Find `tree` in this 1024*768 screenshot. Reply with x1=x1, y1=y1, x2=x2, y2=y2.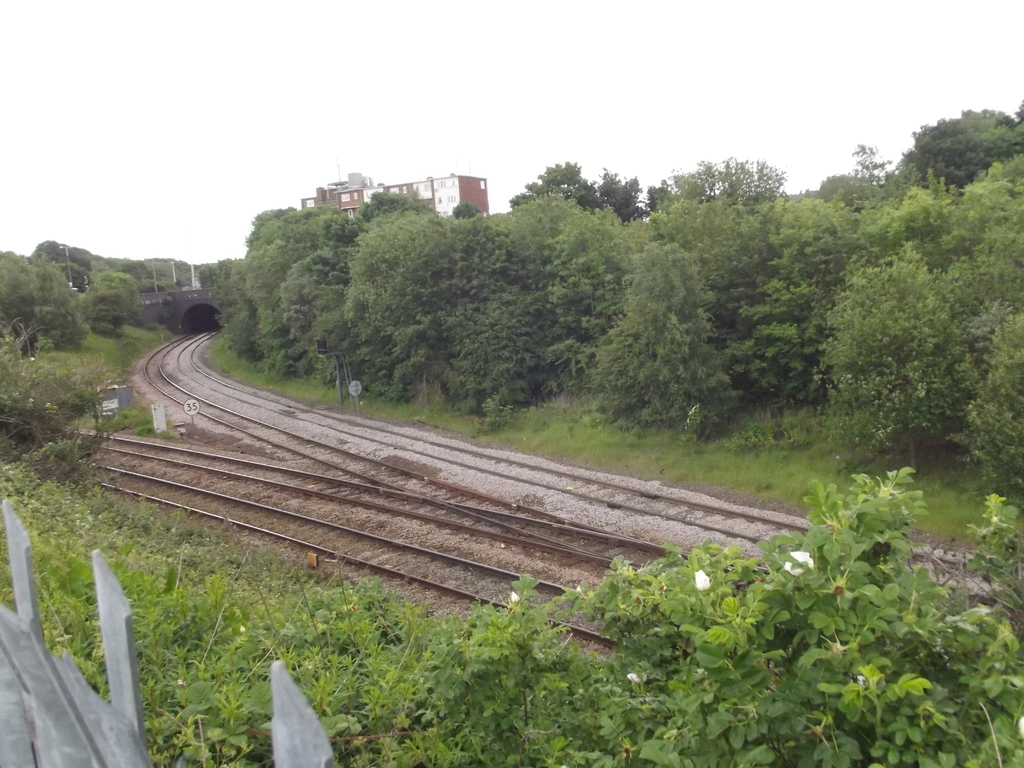
x1=550, y1=214, x2=639, y2=402.
